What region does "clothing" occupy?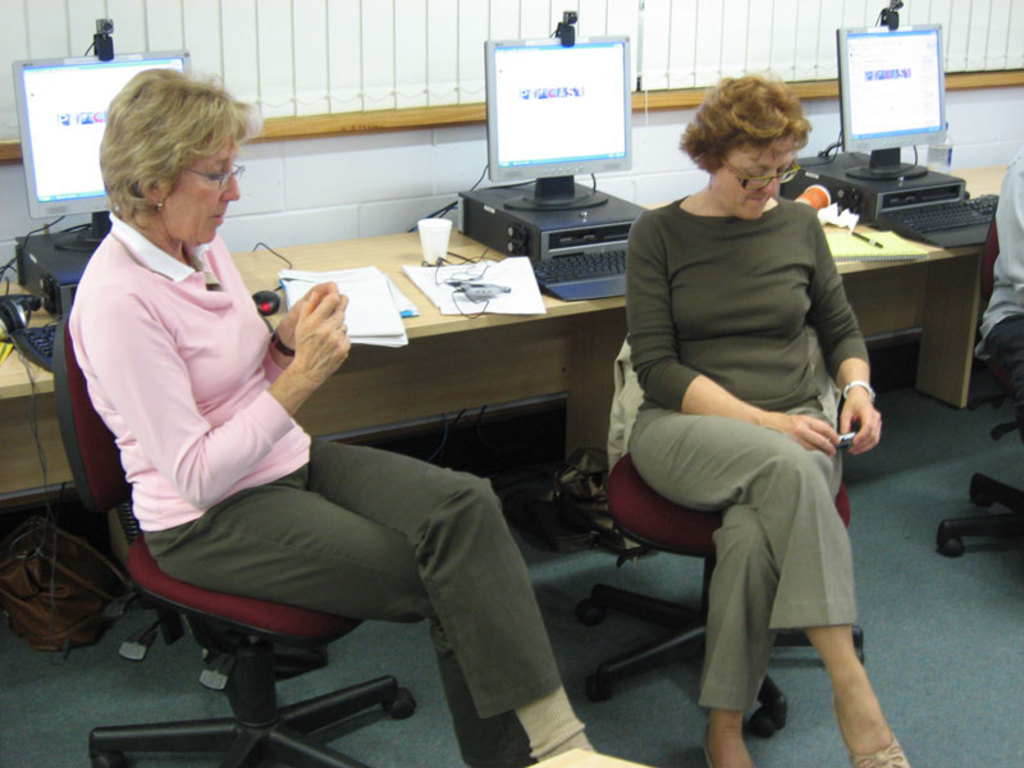
<region>67, 209, 564, 767</region>.
